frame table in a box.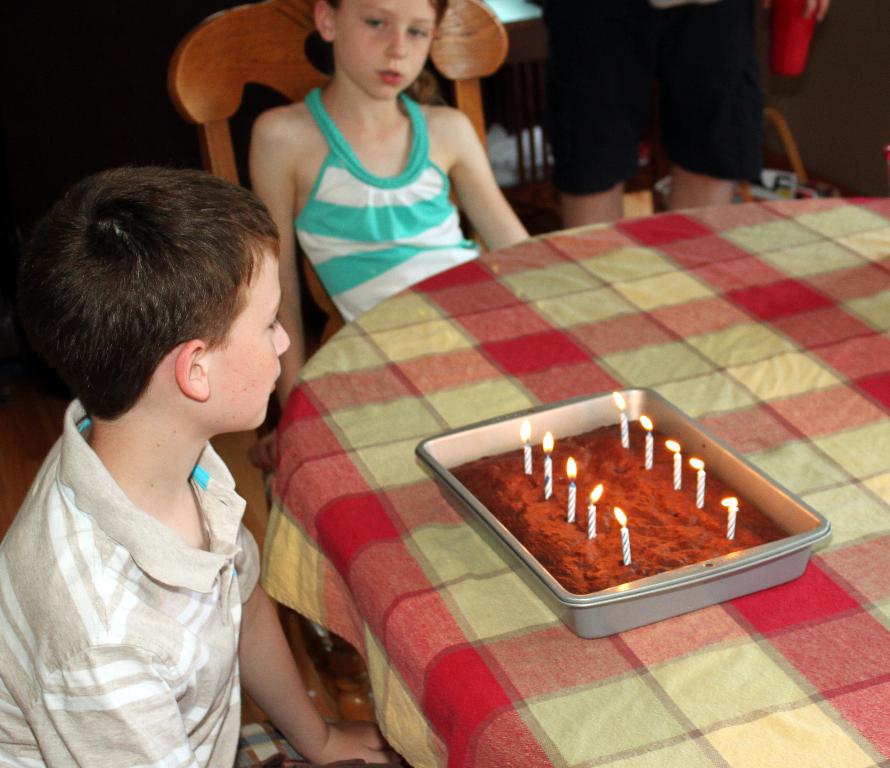
163 178 889 767.
